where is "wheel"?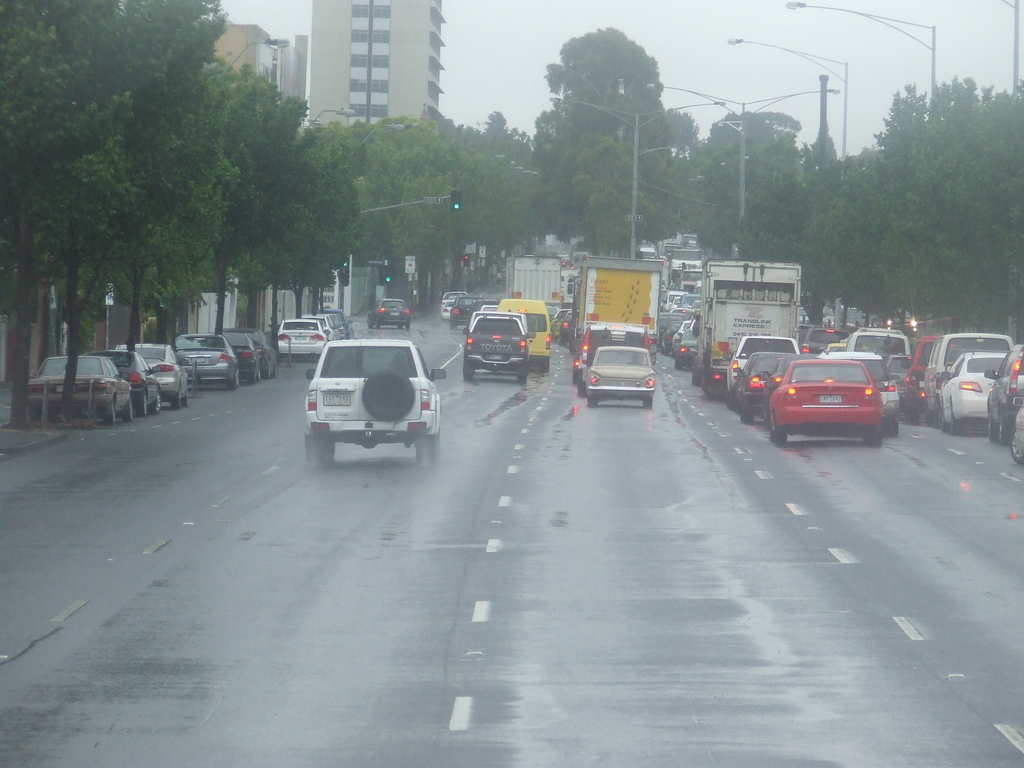
left=576, top=380, right=591, bottom=404.
